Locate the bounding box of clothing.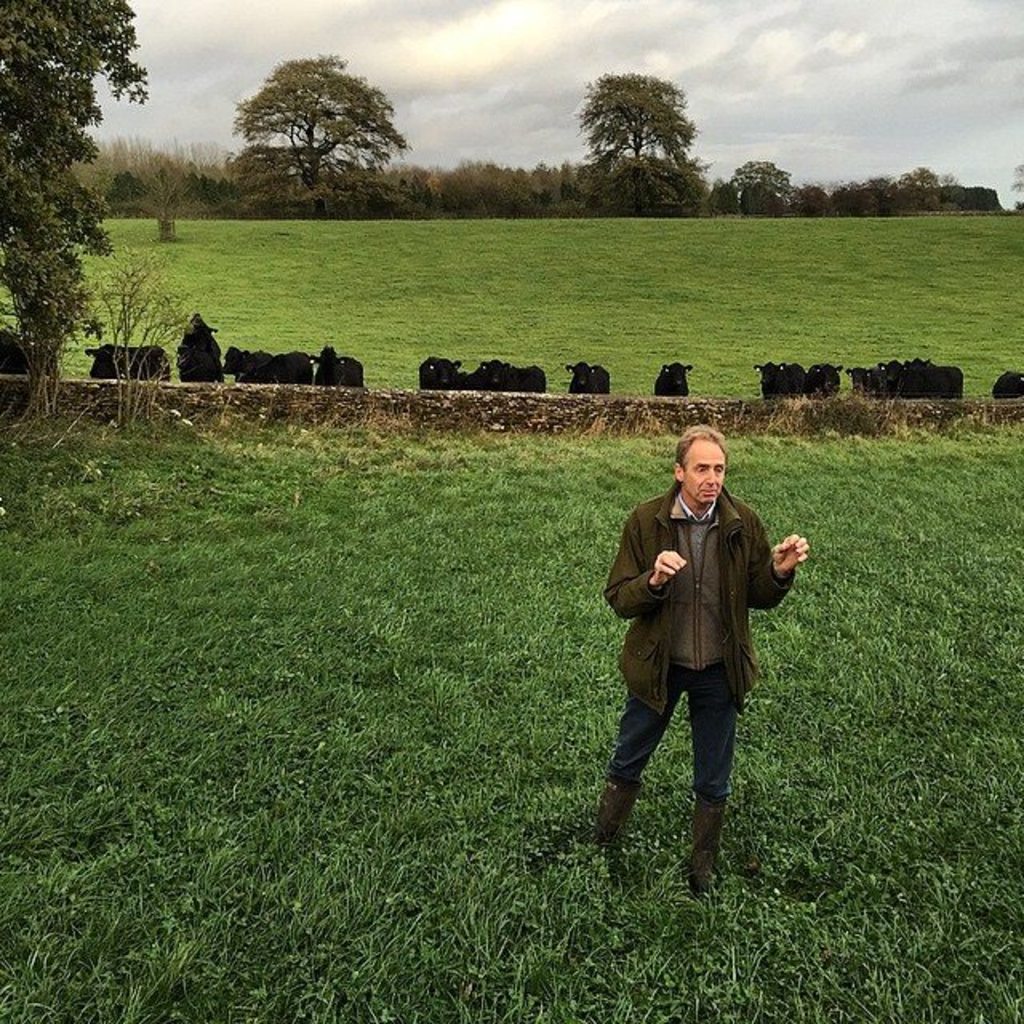
Bounding box: [left=600, top=437, right=800, bottom=837].
